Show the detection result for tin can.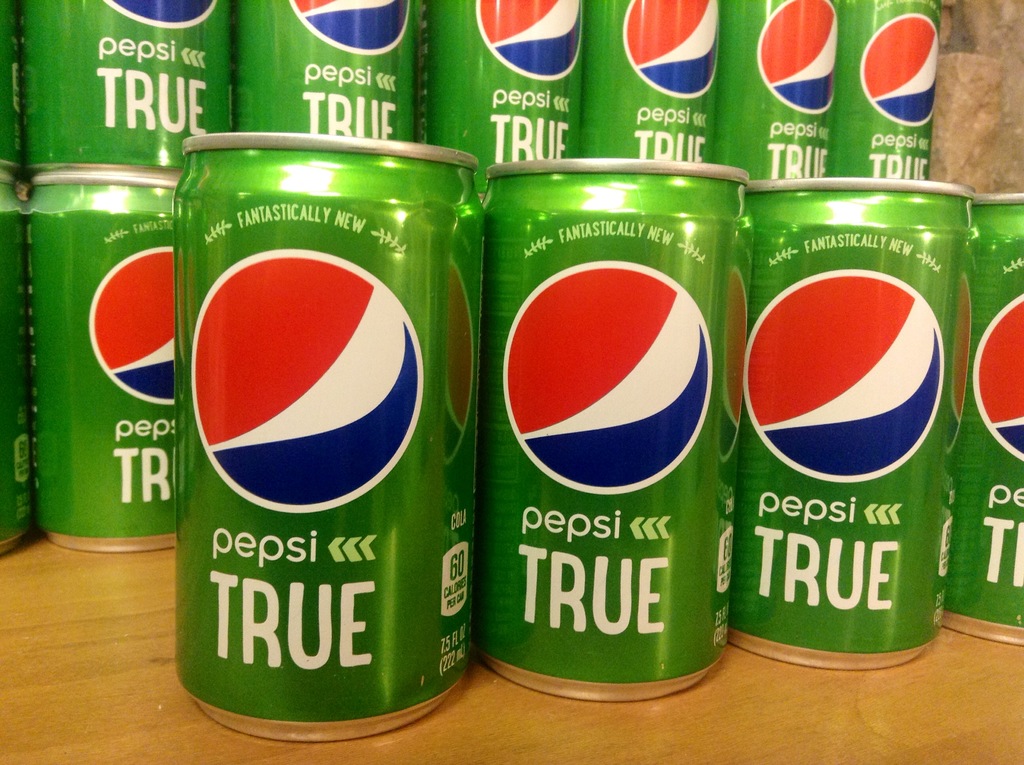
left=592, top=0, right=725, bottom=195.
